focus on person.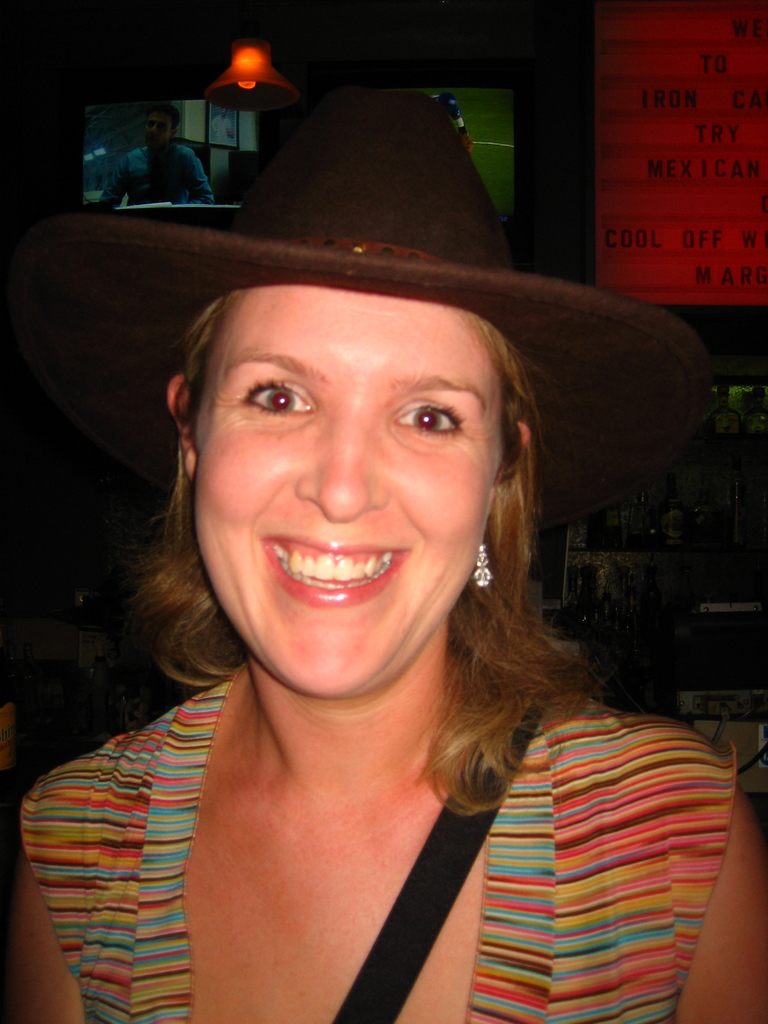
Focused at 104/94/203/204.
